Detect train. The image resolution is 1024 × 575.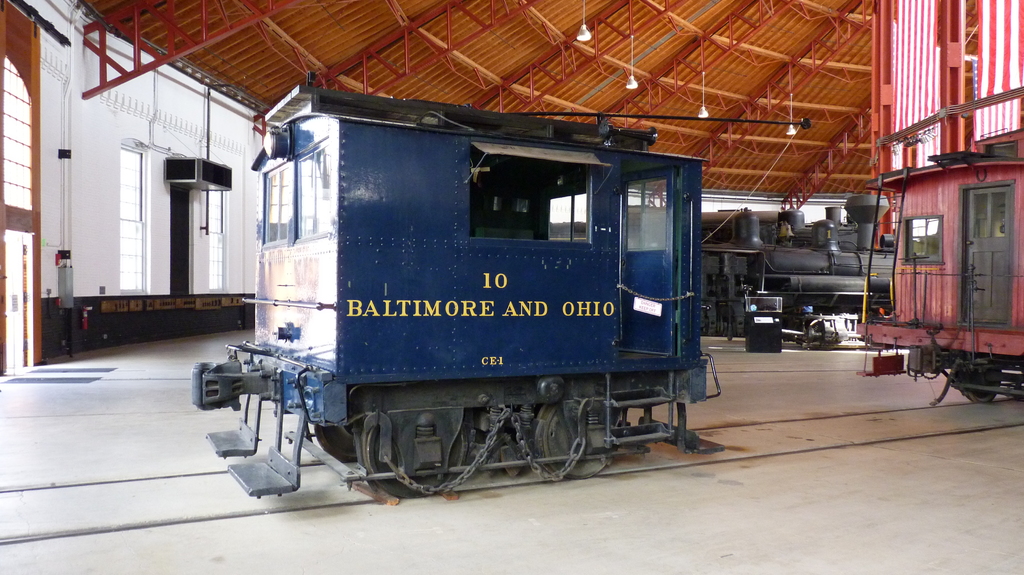
<region>700, 202, 915, 354</region>.
